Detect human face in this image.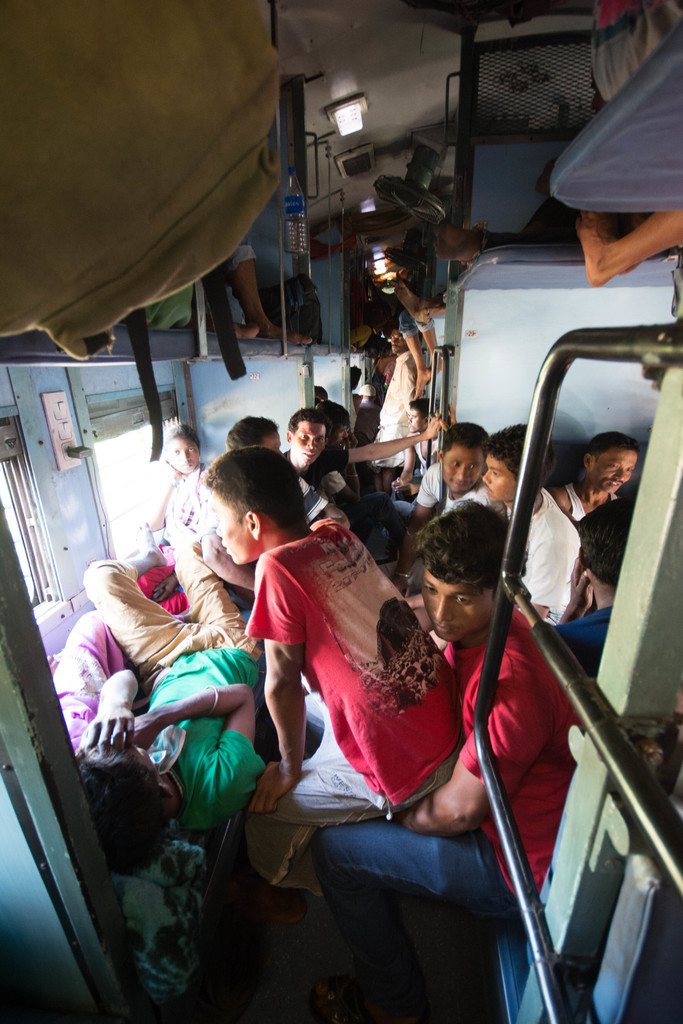
Detection: l=210, t=497, r=253, b=567.
